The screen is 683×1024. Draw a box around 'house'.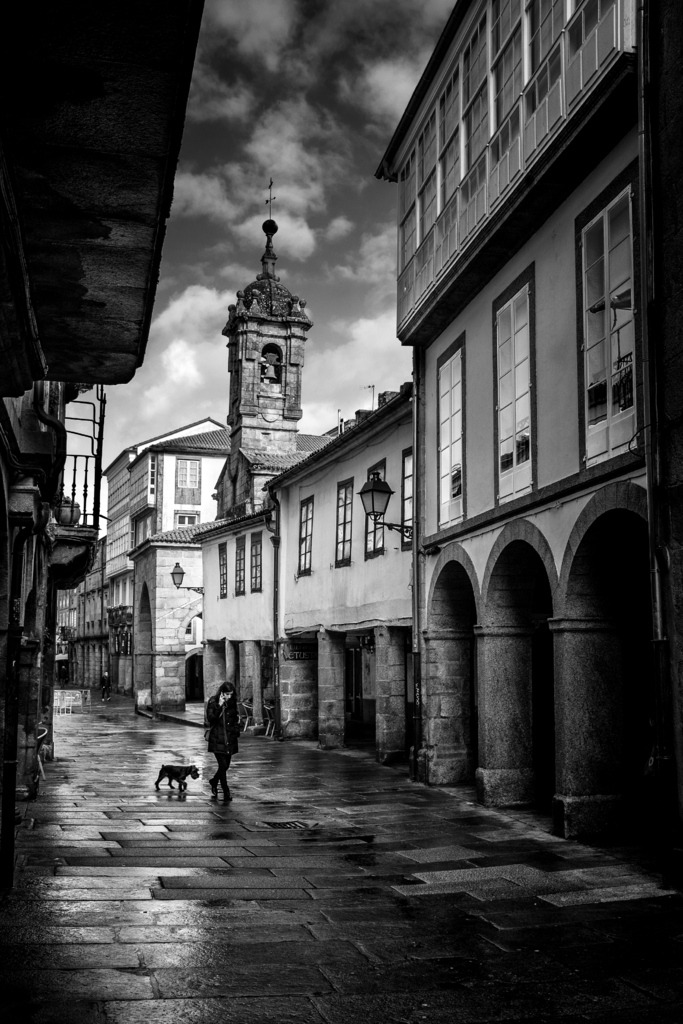
{"left": 268, "top": 376, "right": 420, "bottom": 780}.
